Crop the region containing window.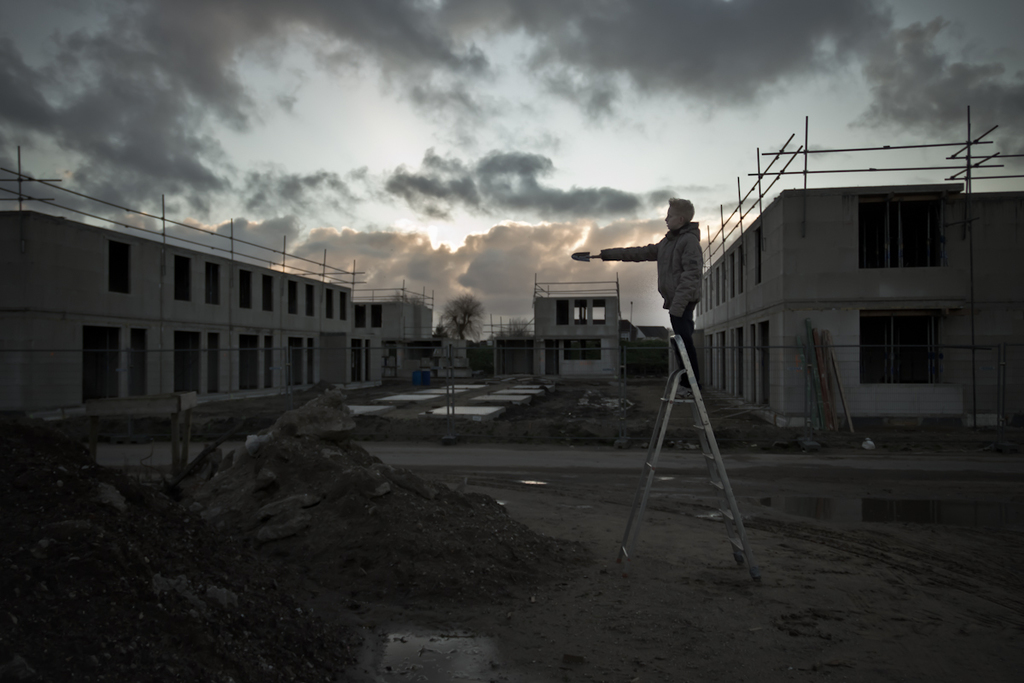
Crop region: box(307, 289, 314, 318).
